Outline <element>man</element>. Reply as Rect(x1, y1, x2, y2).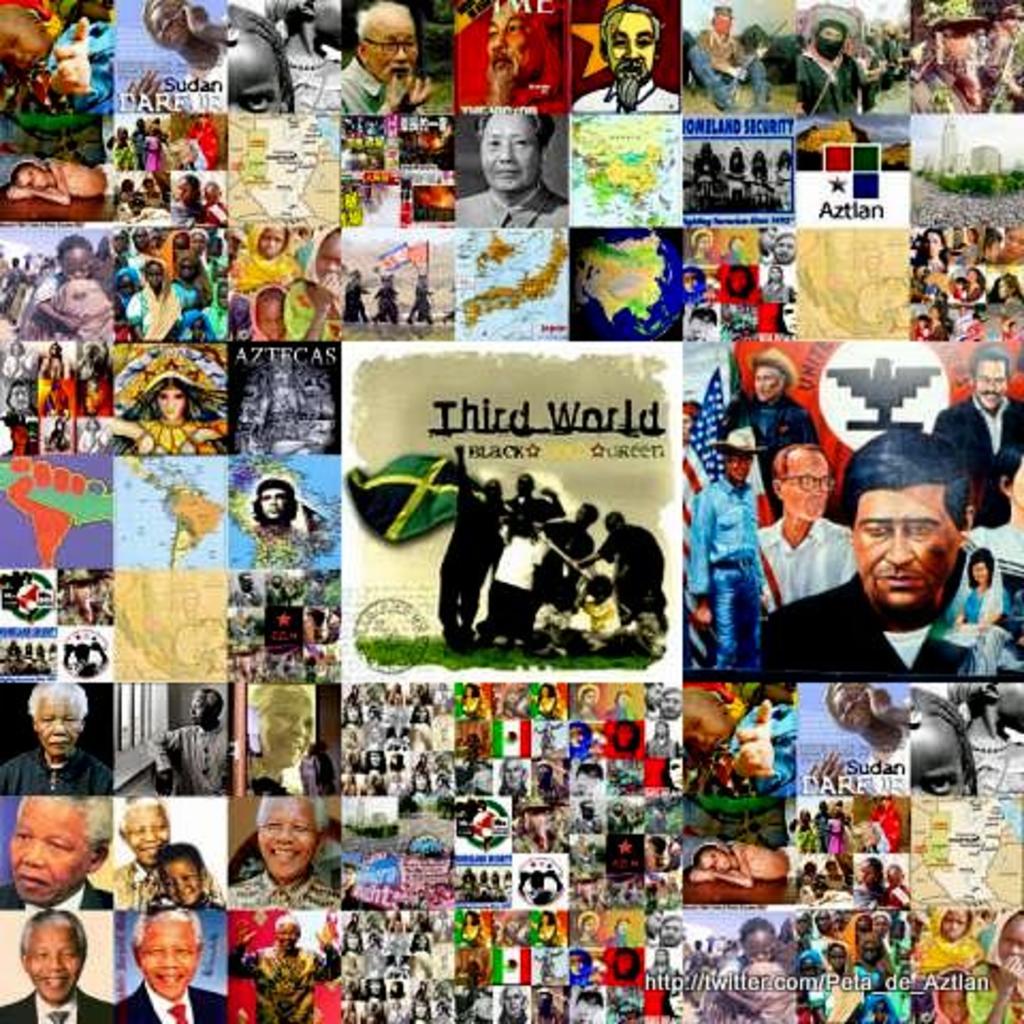
Rect(452, 109, 570, 228).
